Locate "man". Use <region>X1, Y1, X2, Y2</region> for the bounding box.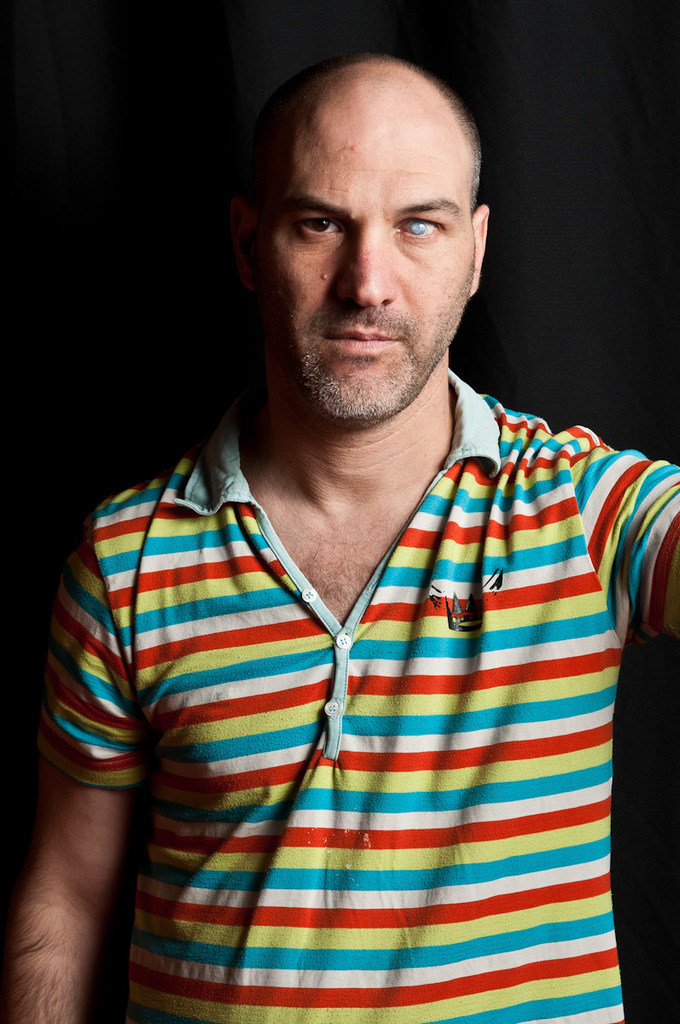
<region>0, 46, 679, 1023</region>.
